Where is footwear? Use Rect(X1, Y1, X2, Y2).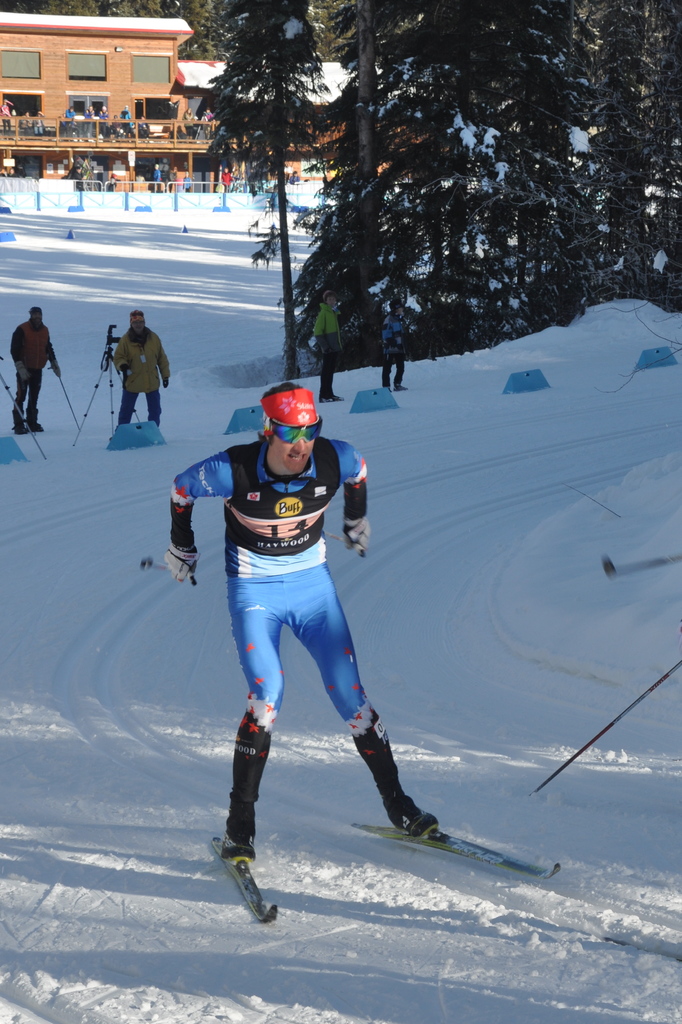
Rect(318, 394, 343, 399).
